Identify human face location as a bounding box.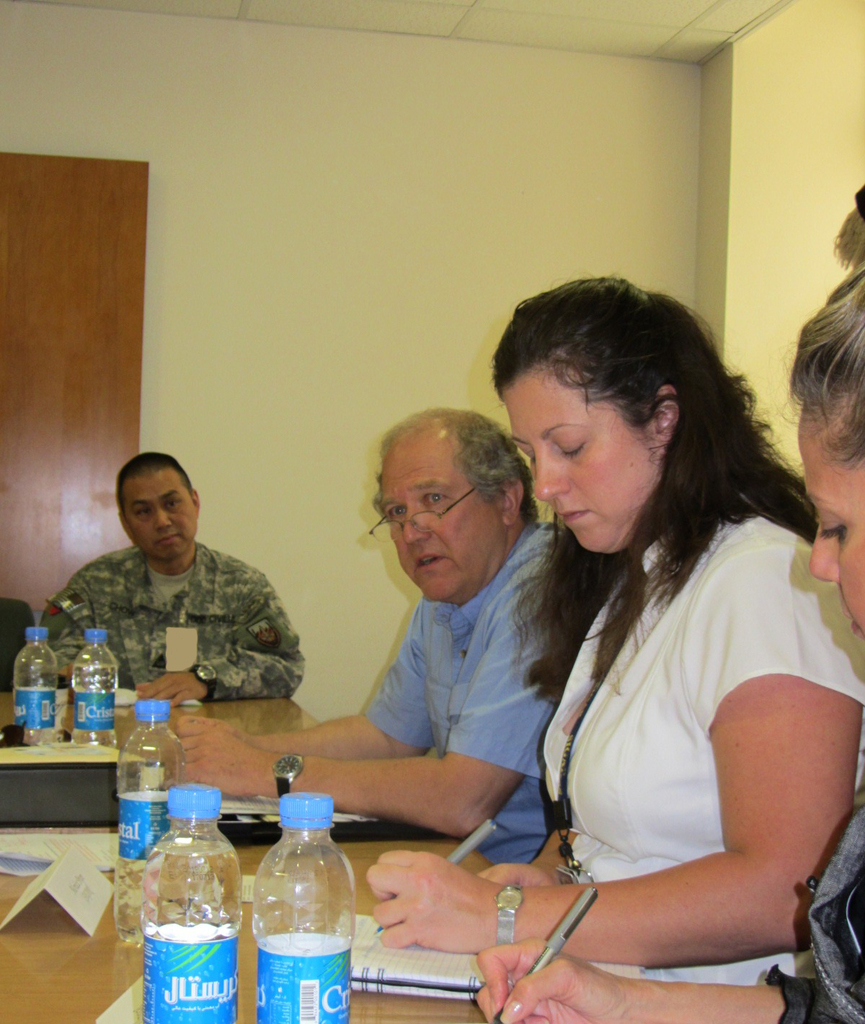
region(500, 361, 663, 560).
